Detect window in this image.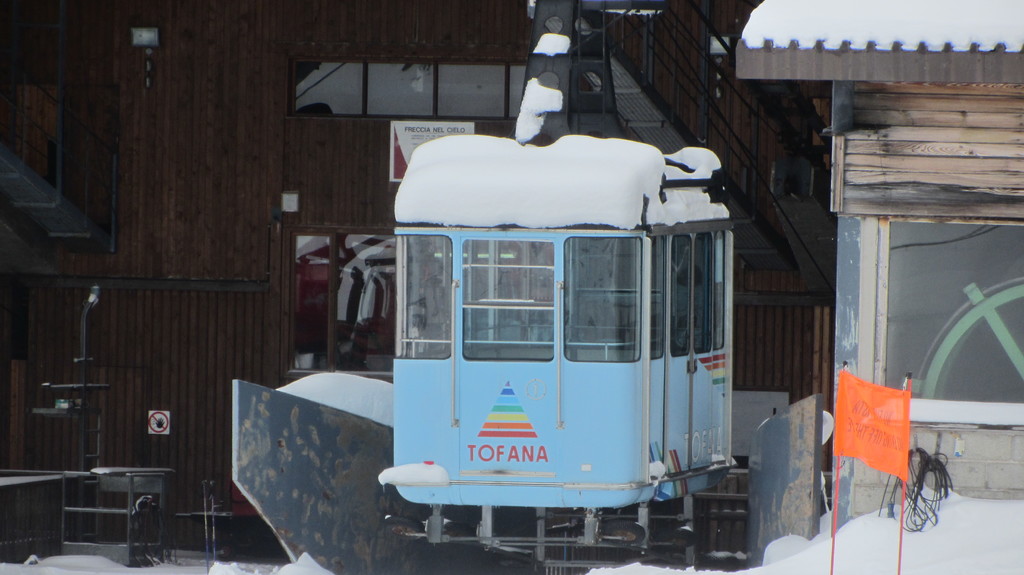
Detection: 714,229,723,346.
